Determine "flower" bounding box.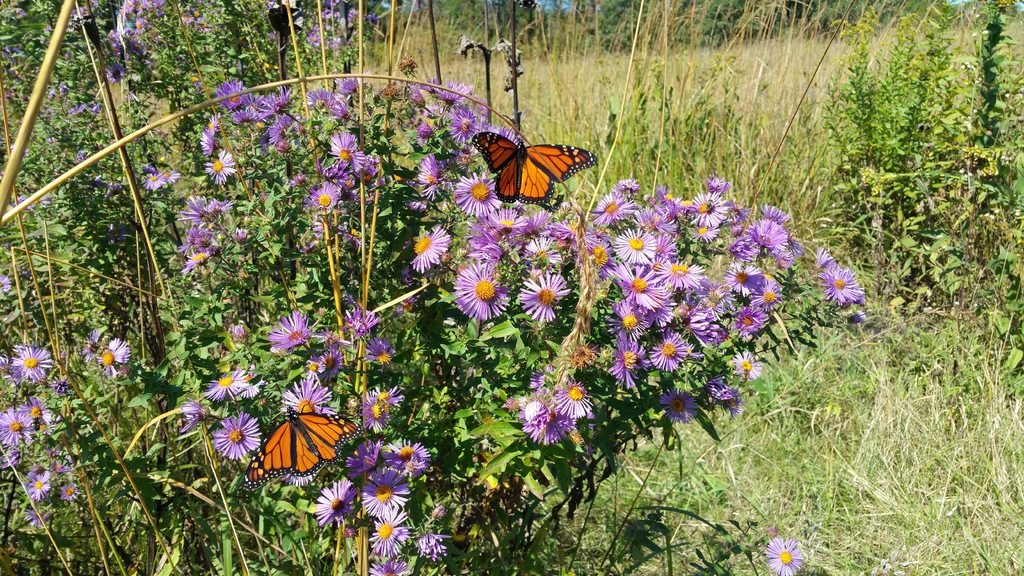
Determined: detection(452, 256, 509, 316).
